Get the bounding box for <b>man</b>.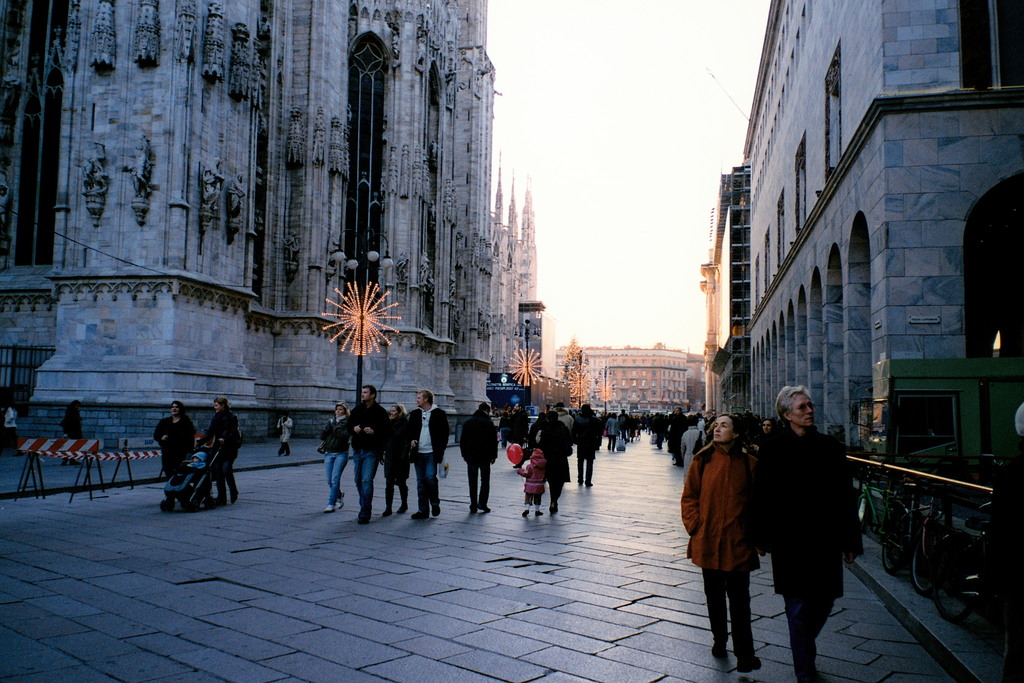
detection(570, 402, 602, 486).
